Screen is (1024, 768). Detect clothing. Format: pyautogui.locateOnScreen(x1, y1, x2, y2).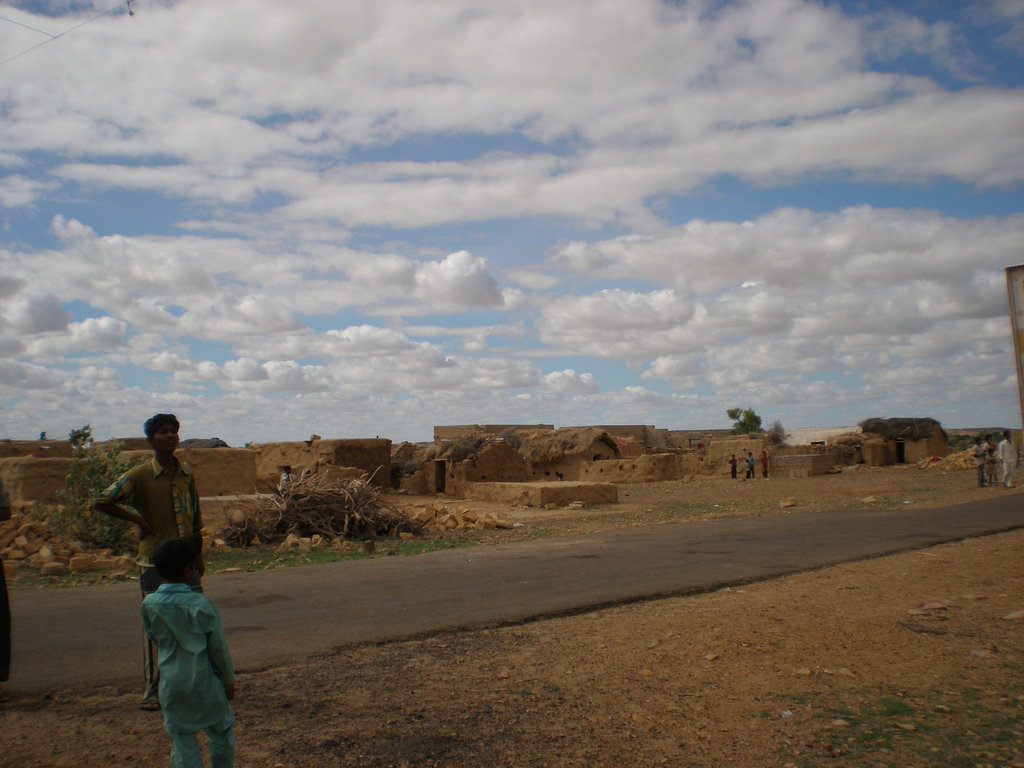
pyautogui.locateOnScreen(759, 454, 768, 476).
